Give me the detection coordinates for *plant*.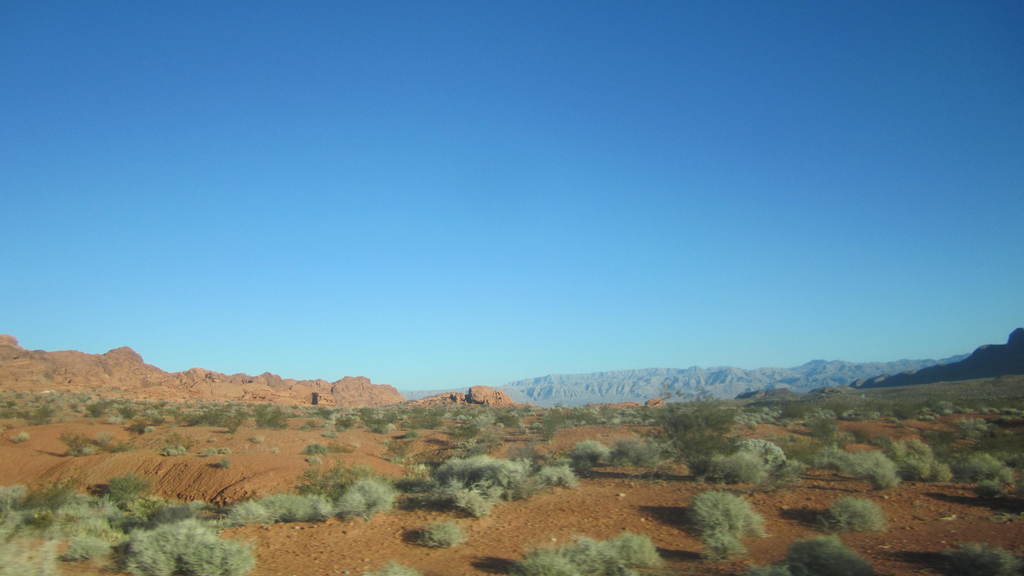
bbox=(270, 446, 281, 456).
